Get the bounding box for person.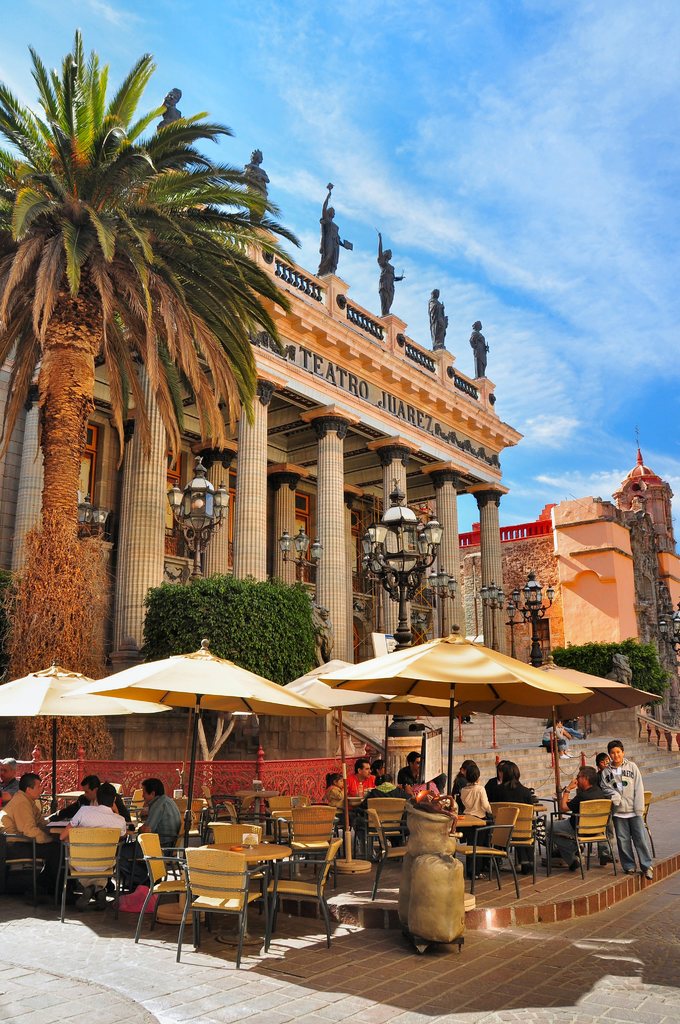
[0, 776, 53, 900].
